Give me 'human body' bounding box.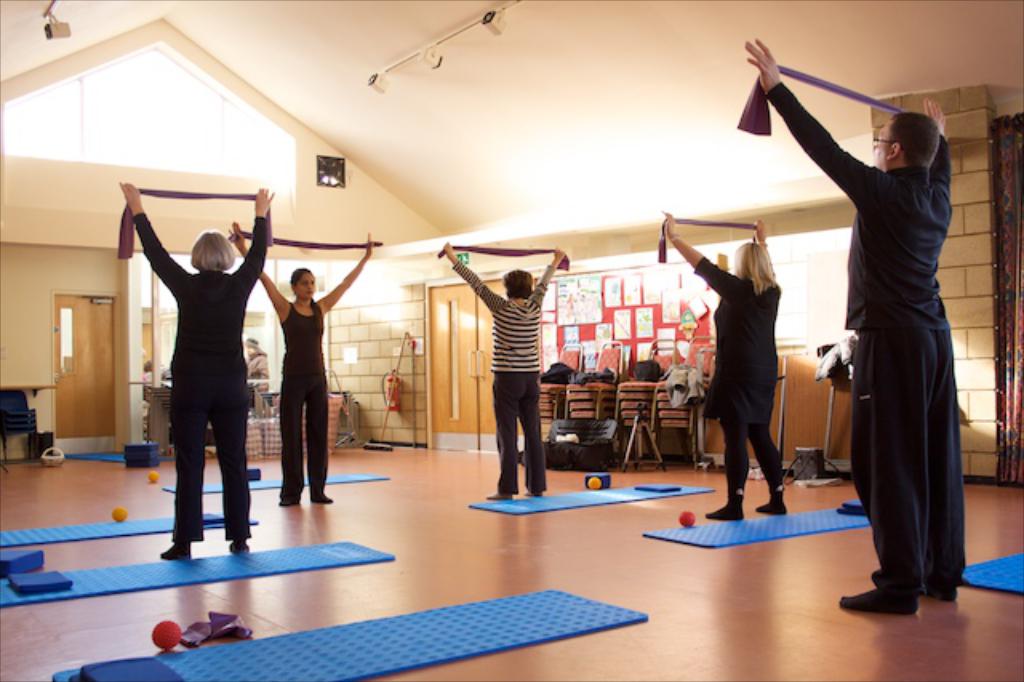
box=[245, 347, 267, 392].
